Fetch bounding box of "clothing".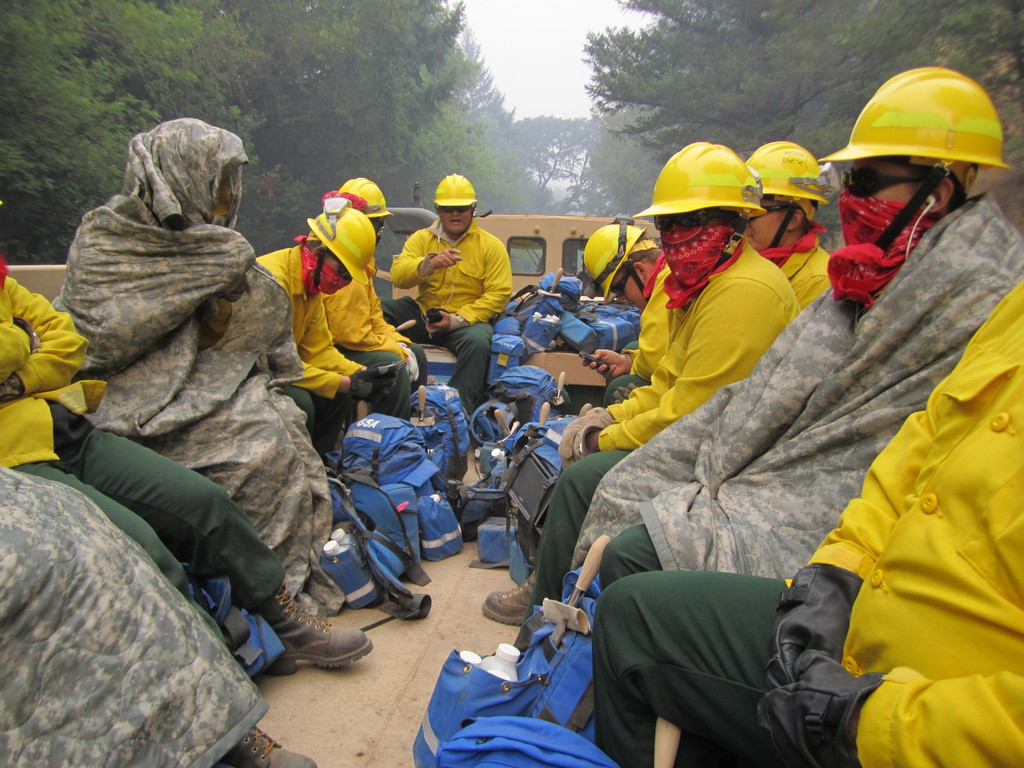
Bbox: 0,278,282,582.
